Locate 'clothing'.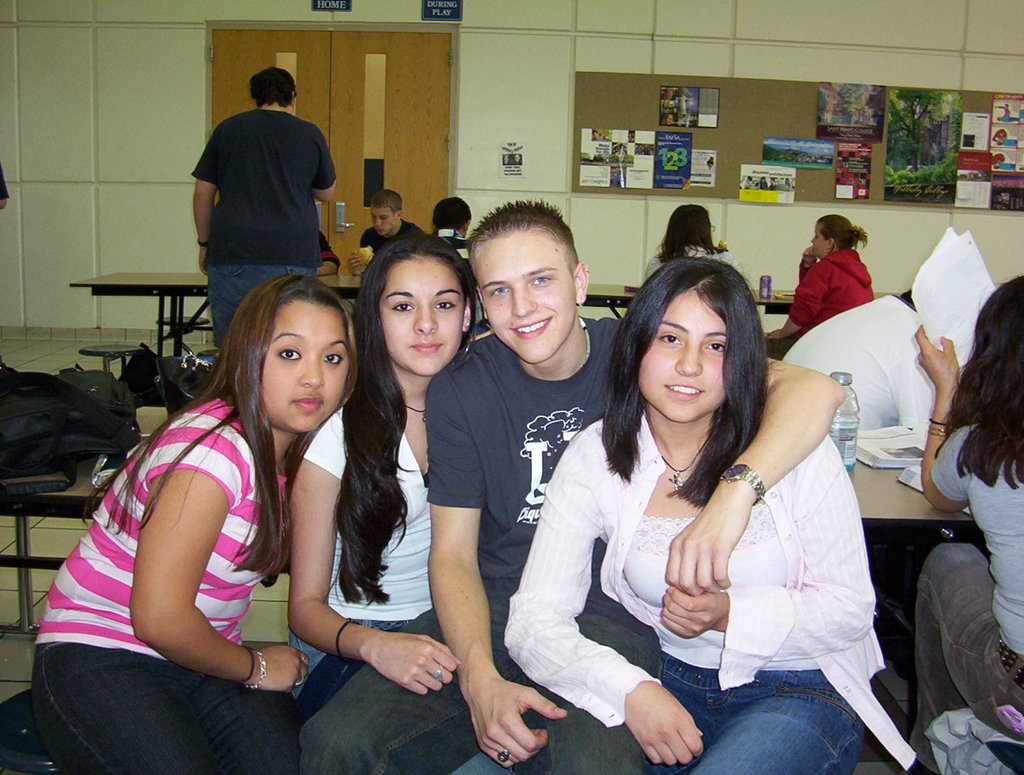
Bounding box: (left=913, top=433, right=1023, bottom=733).
